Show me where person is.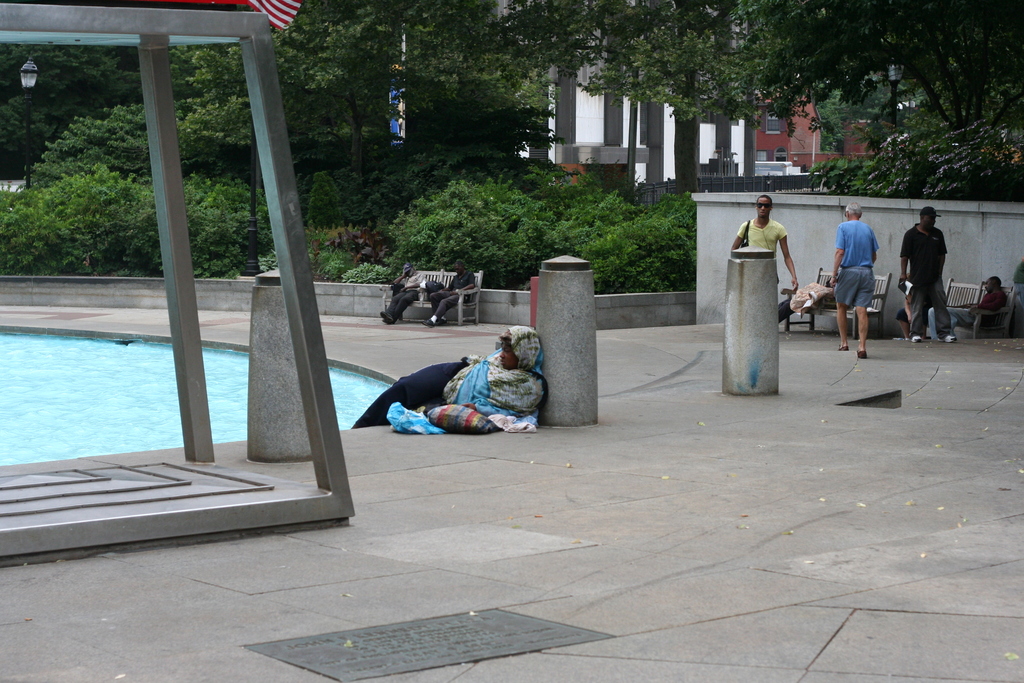
person is at 731 193 800 291.
